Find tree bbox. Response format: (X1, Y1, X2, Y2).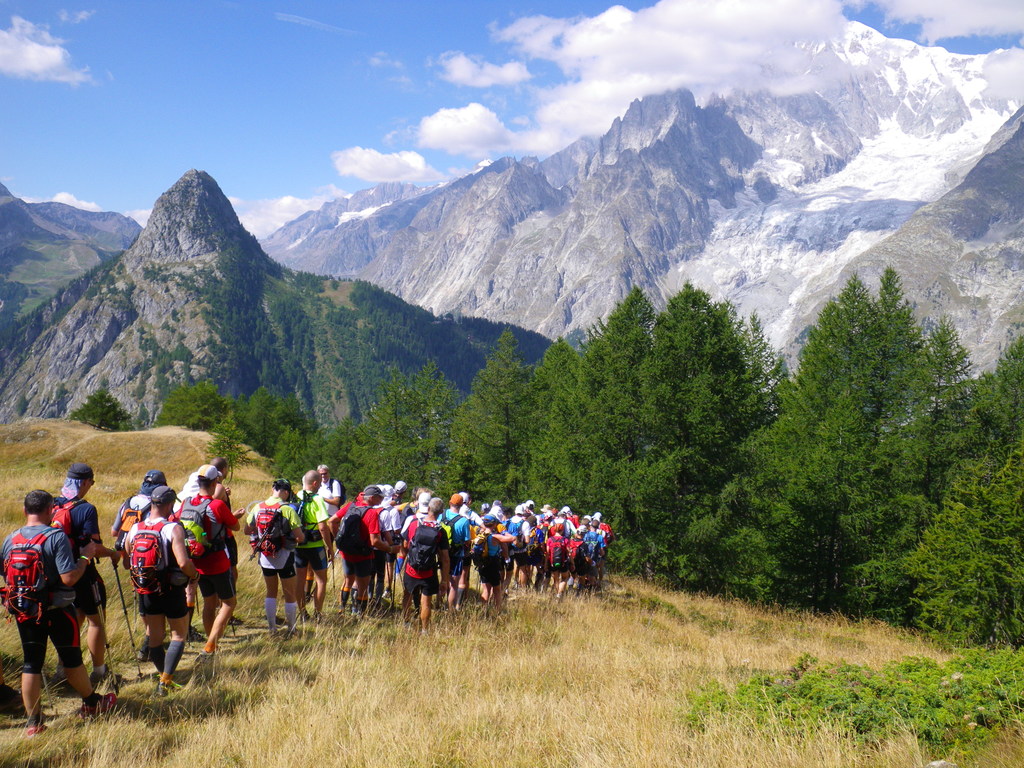
(72, 376, 138, 438).
